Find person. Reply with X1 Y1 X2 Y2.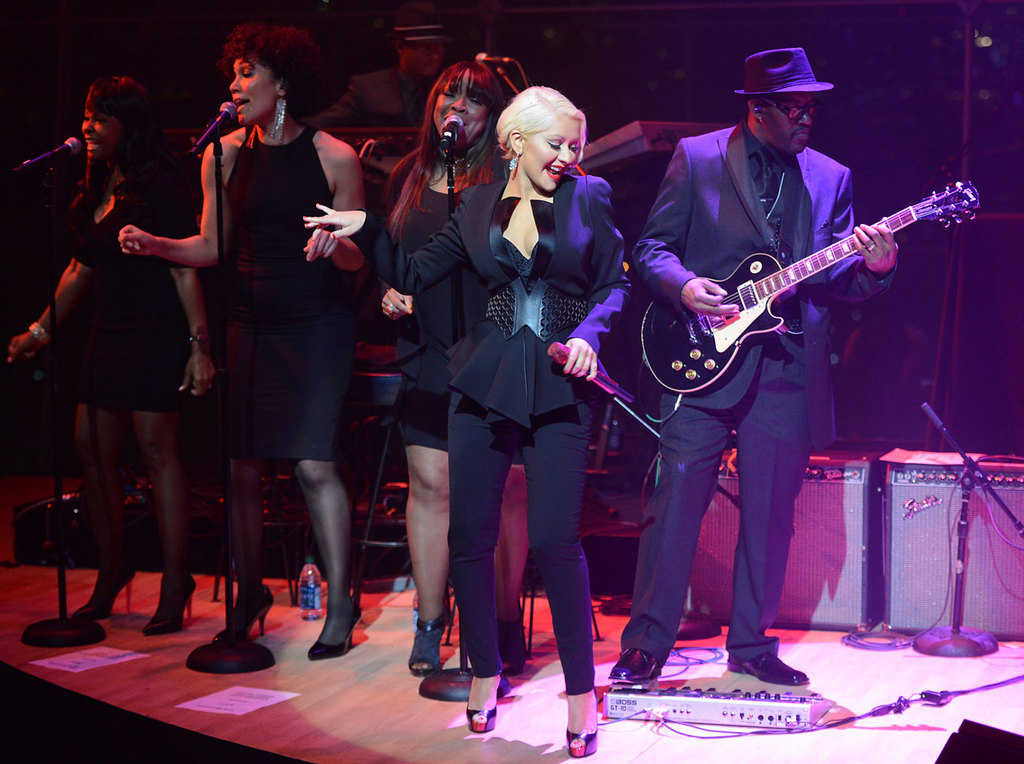
642 52 955 608.
